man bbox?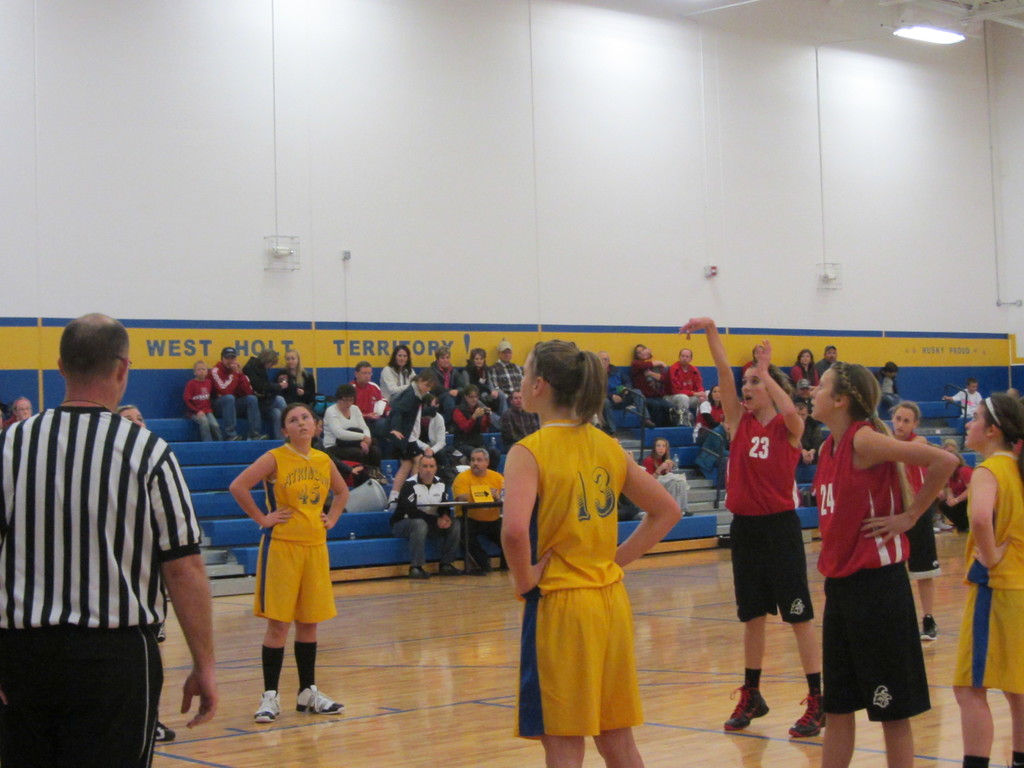
599,353,662,436
